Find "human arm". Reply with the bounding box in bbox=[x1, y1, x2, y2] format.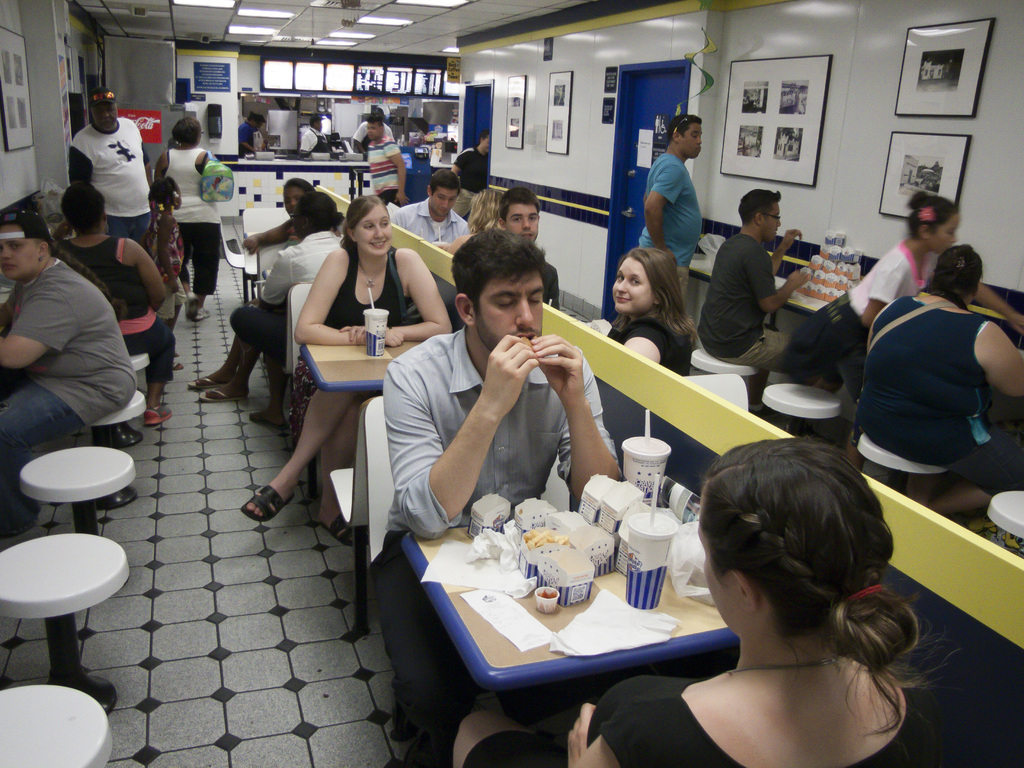
bbox=[620, 331, 668, 366].
